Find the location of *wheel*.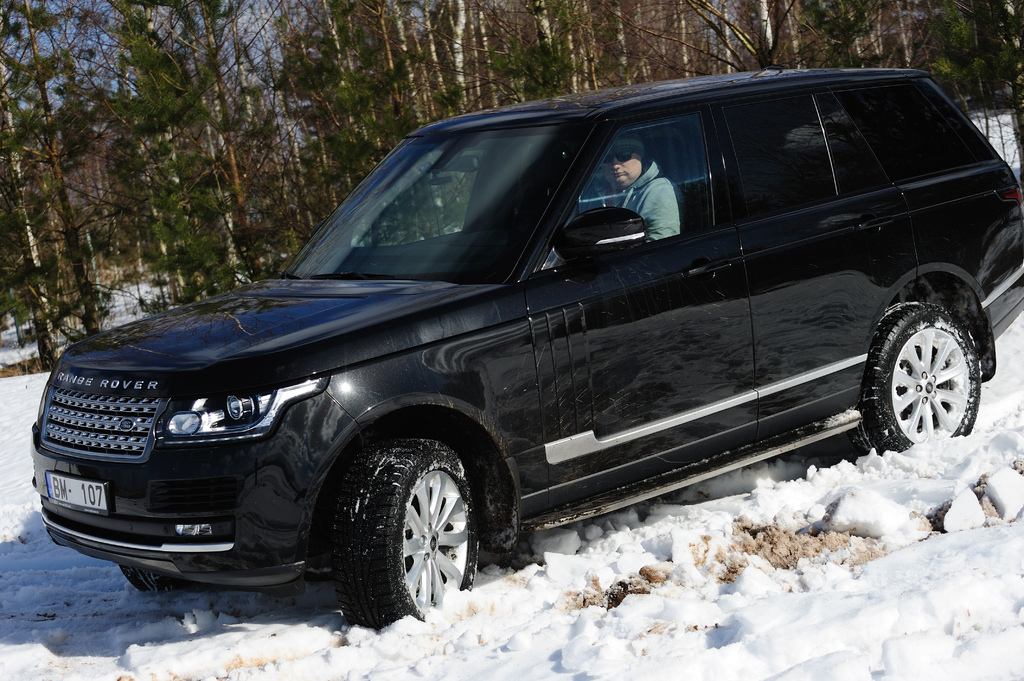
Location: Rect(849, 307, 981, 448).
